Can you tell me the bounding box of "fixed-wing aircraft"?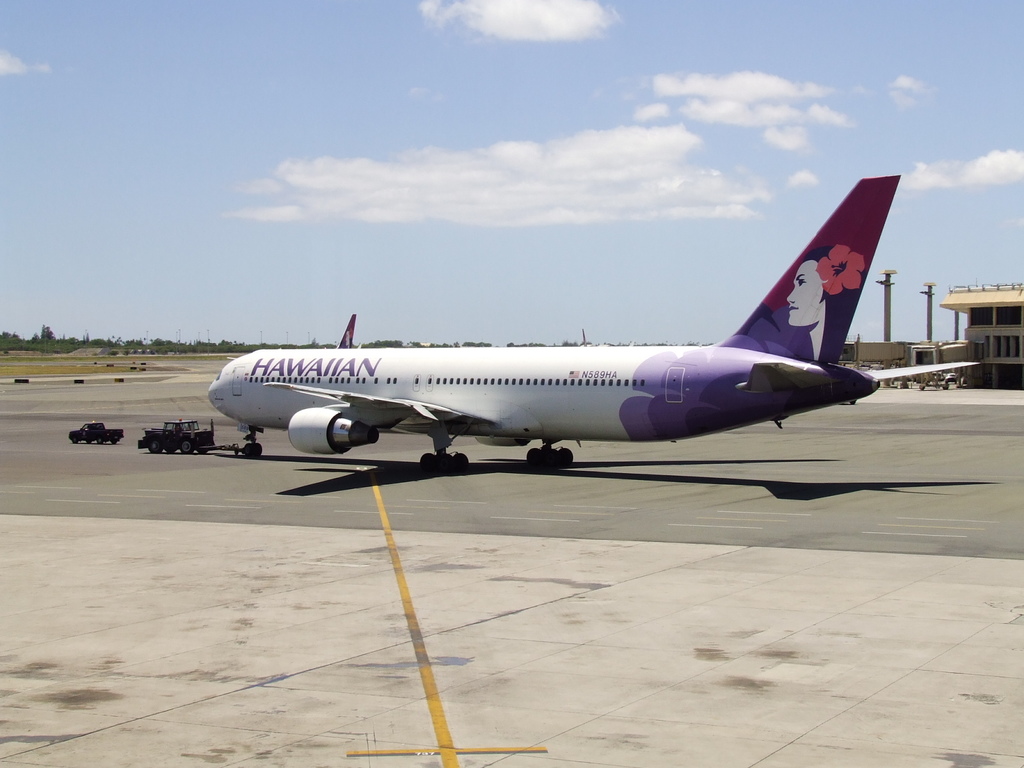
(left=204, top=175, right=981, bottom=477).
